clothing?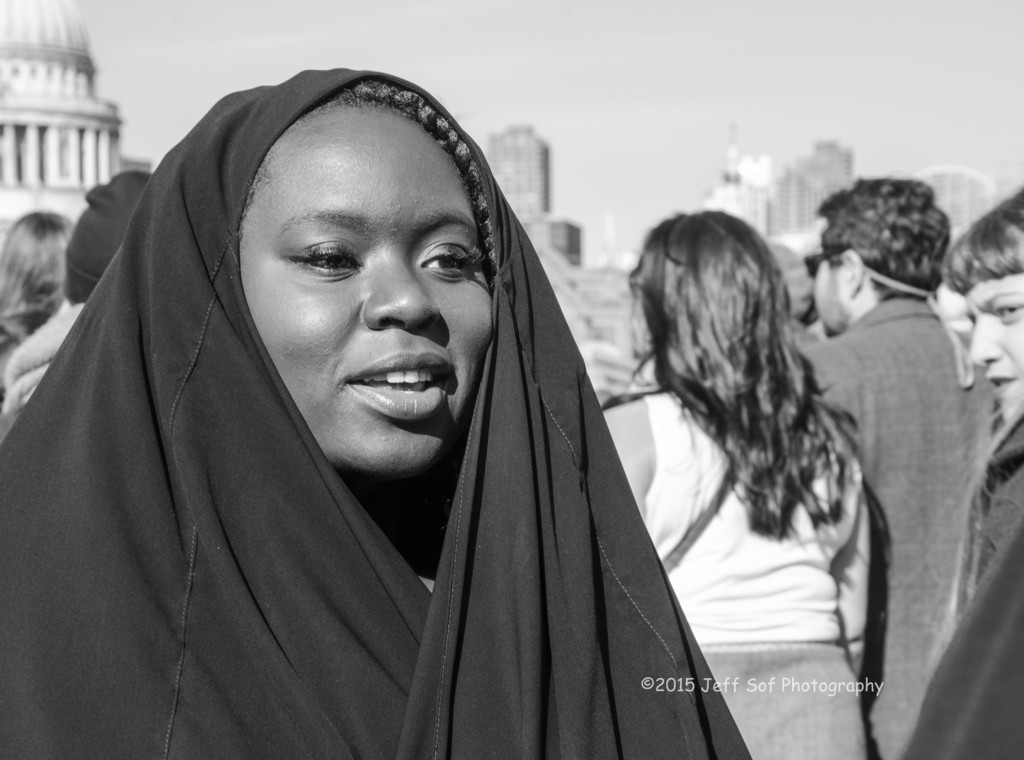
detection(628, 385, 838, 759)
